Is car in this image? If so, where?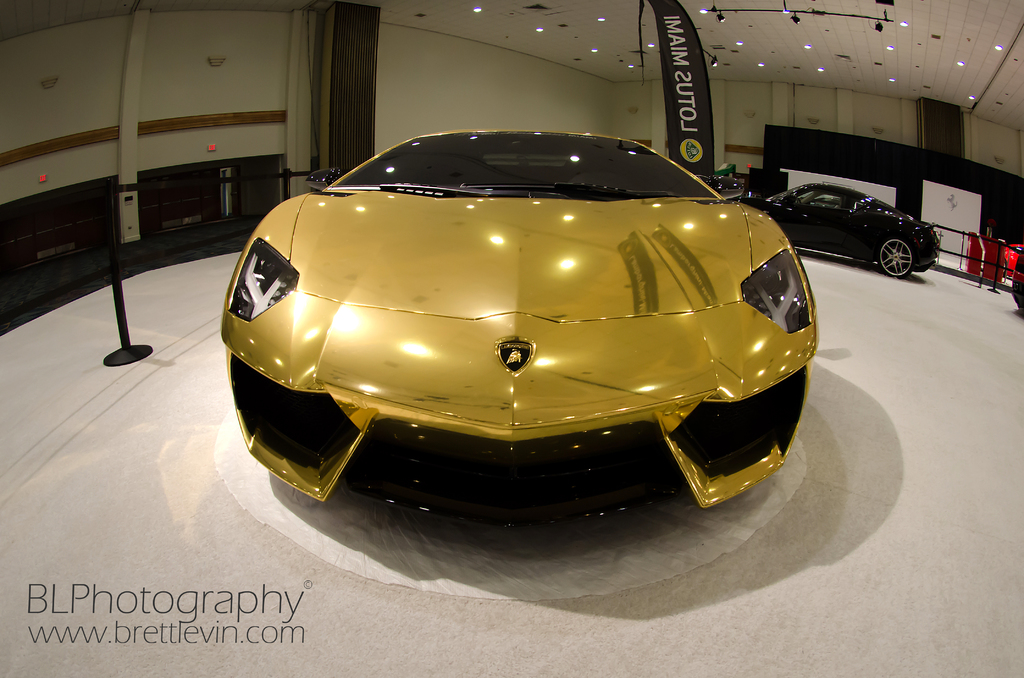
Yes, at region(1000, 243, 1023, 281).
